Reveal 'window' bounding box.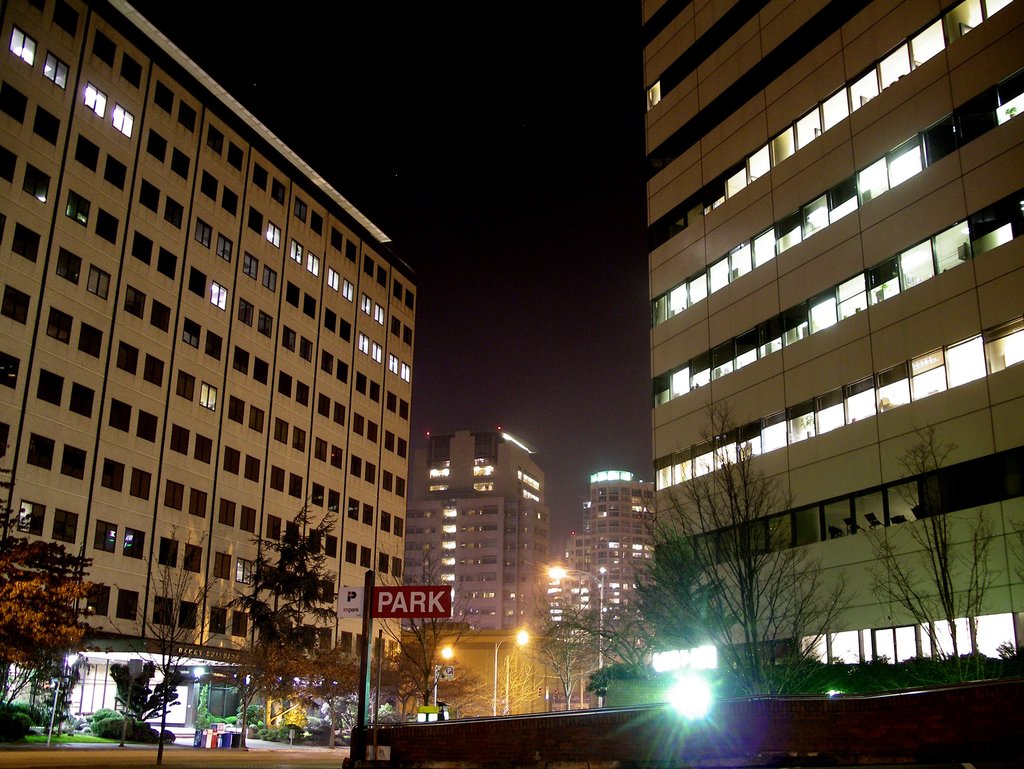
Revealed: (x1=135, y1=176, x2=159, y2=210).
